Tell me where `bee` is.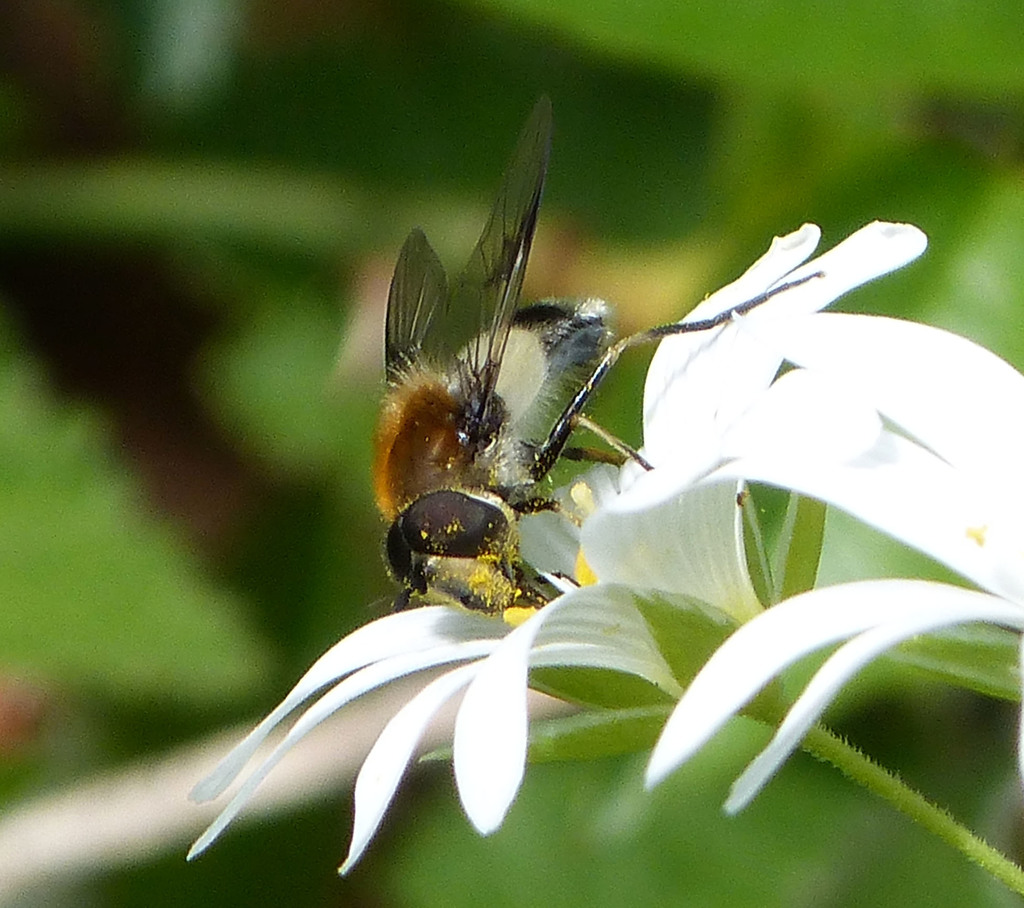
`bee` is at [x1=374, y1=102, x2=820, y2=623].
